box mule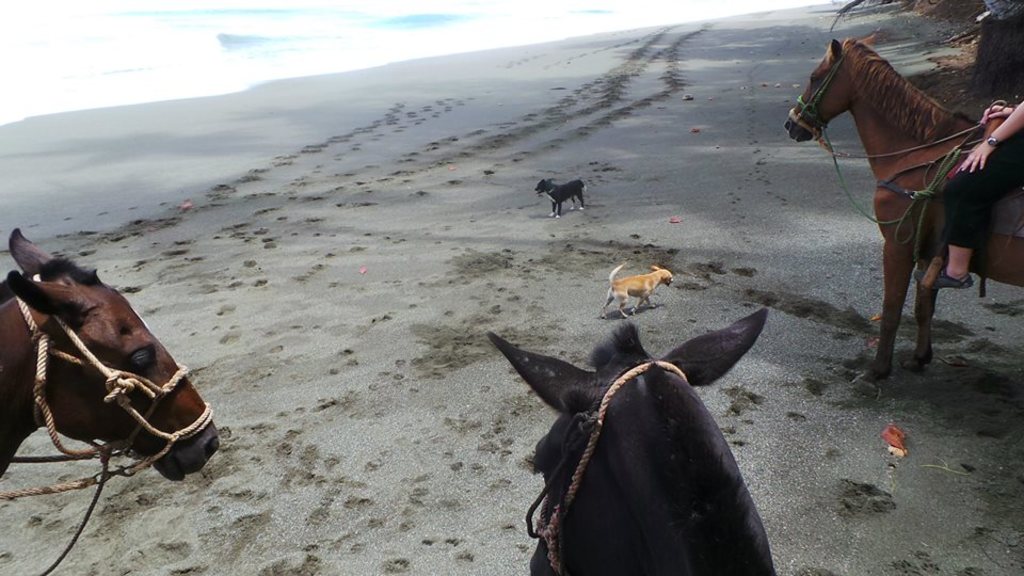
crop(0, 226, 220, 482)
